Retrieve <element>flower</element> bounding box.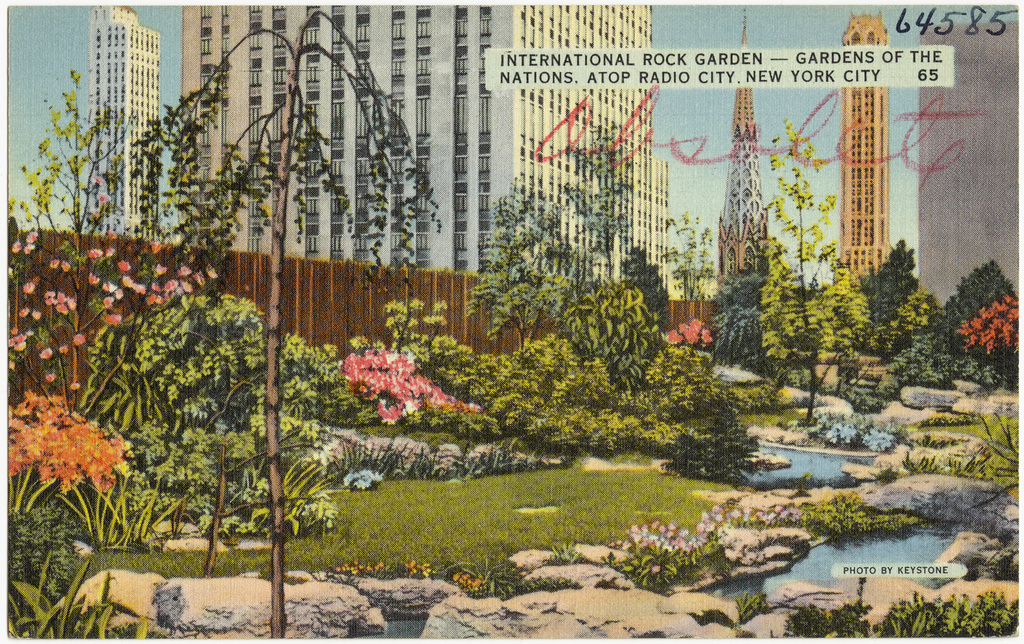
Bounding box: (117,257,130,275).
